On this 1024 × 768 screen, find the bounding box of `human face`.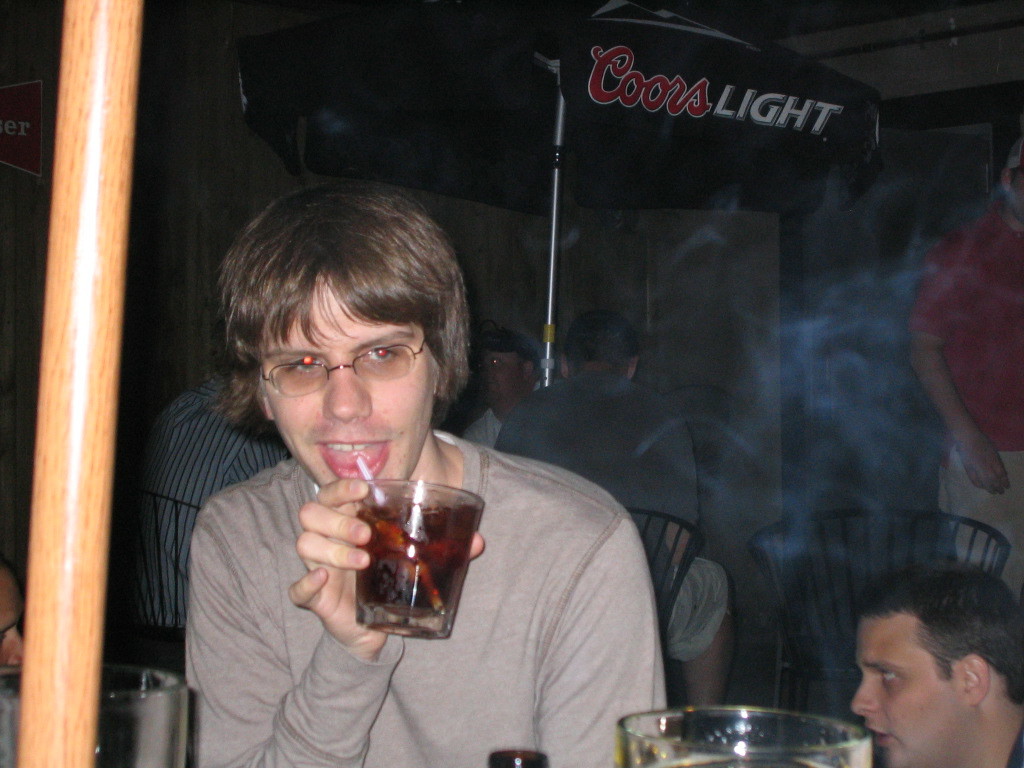
Bounding box: x1=256 y1=274 x2=446 y2=493.
